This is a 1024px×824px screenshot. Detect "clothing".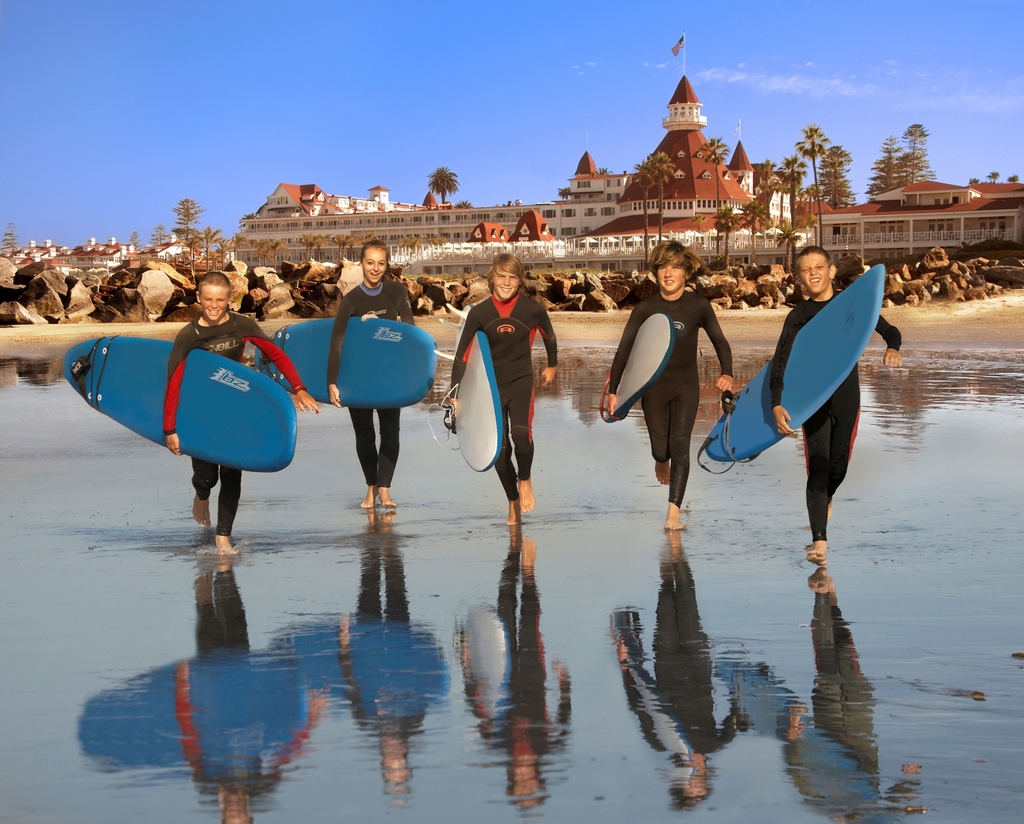
Rect(450, 258, 561, 518).
